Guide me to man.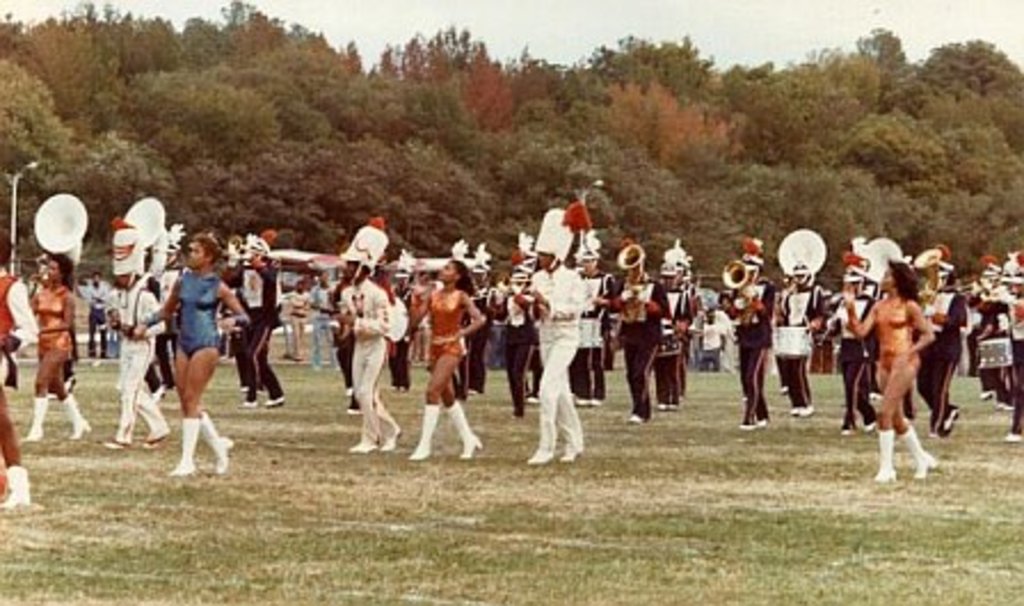
Guidance: [103,249,174,460].
